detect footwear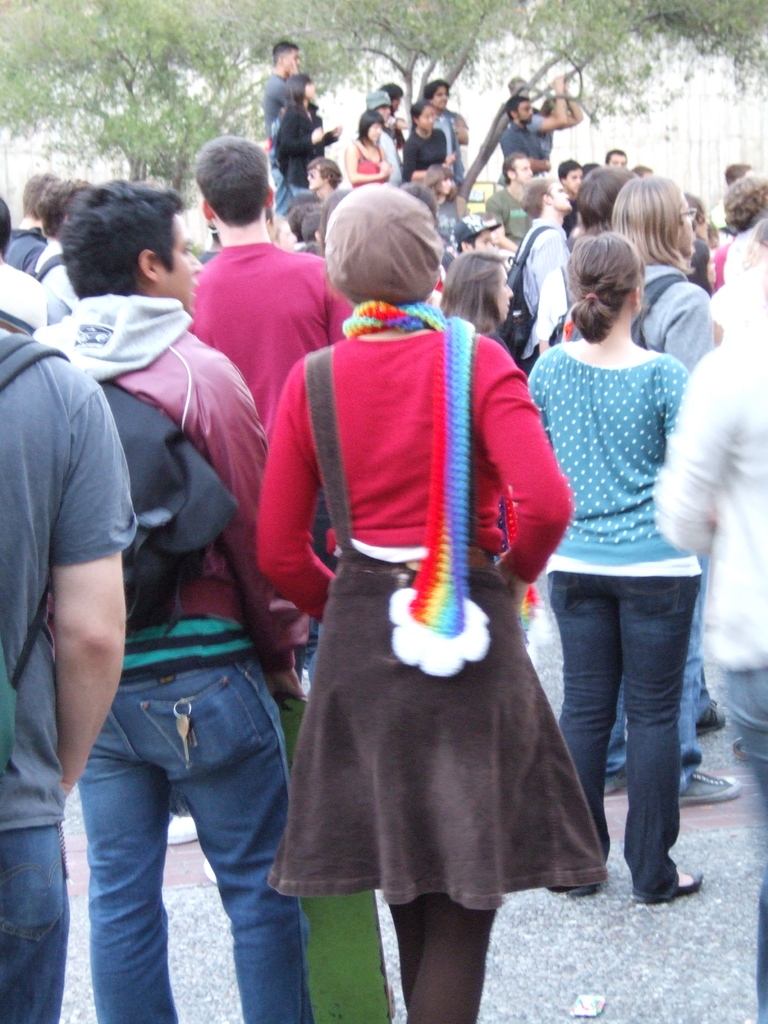
locate(552, 860, 585, 903)
